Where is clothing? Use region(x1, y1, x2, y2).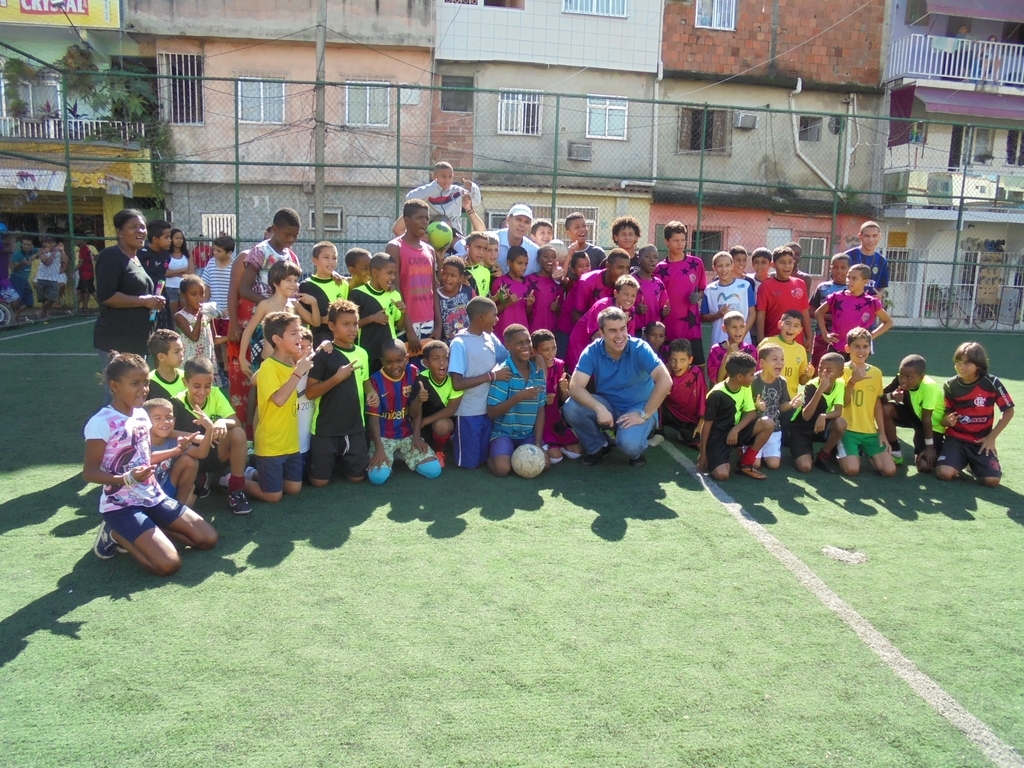
region(568, 316, 673, 461).
